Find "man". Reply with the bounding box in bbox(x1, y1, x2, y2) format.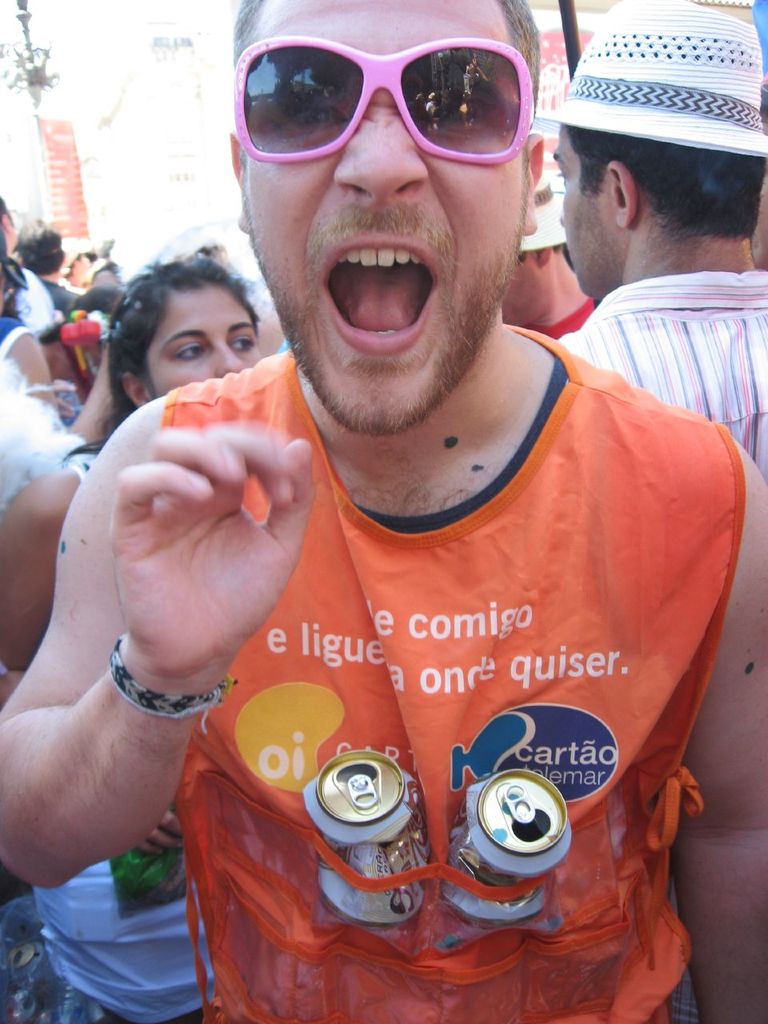
bbox(554, 0, 767, 478).
